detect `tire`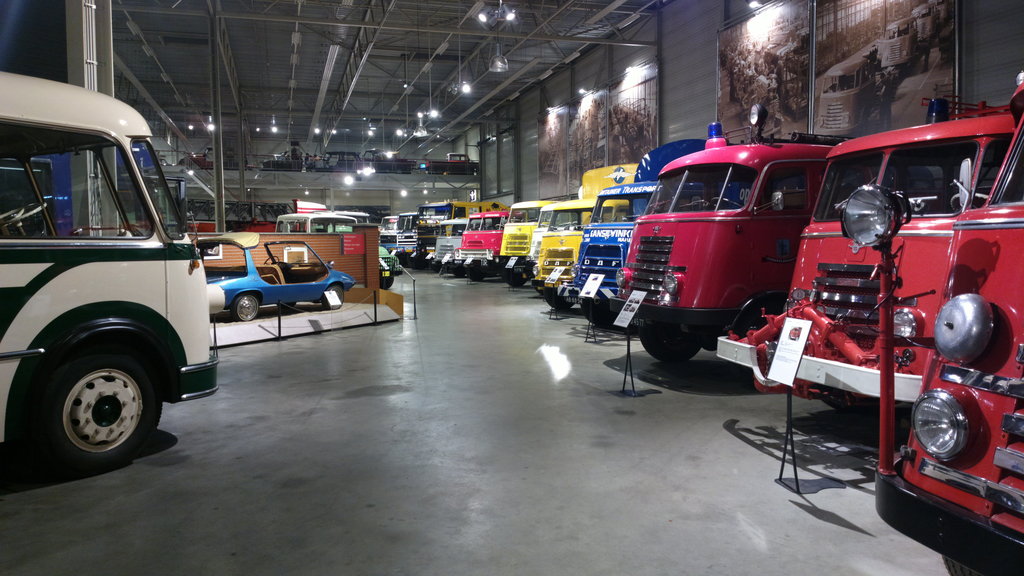
BBox(469, 270, 483, 281)
